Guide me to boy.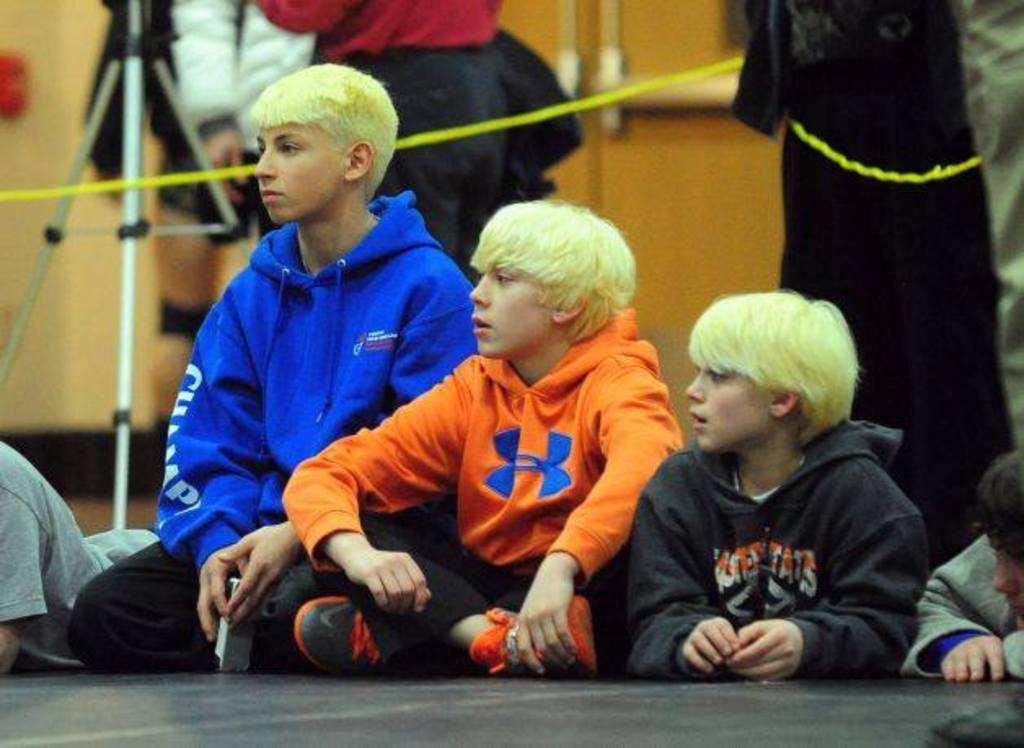
Guidance: locate(73, 65, 455, 688).
